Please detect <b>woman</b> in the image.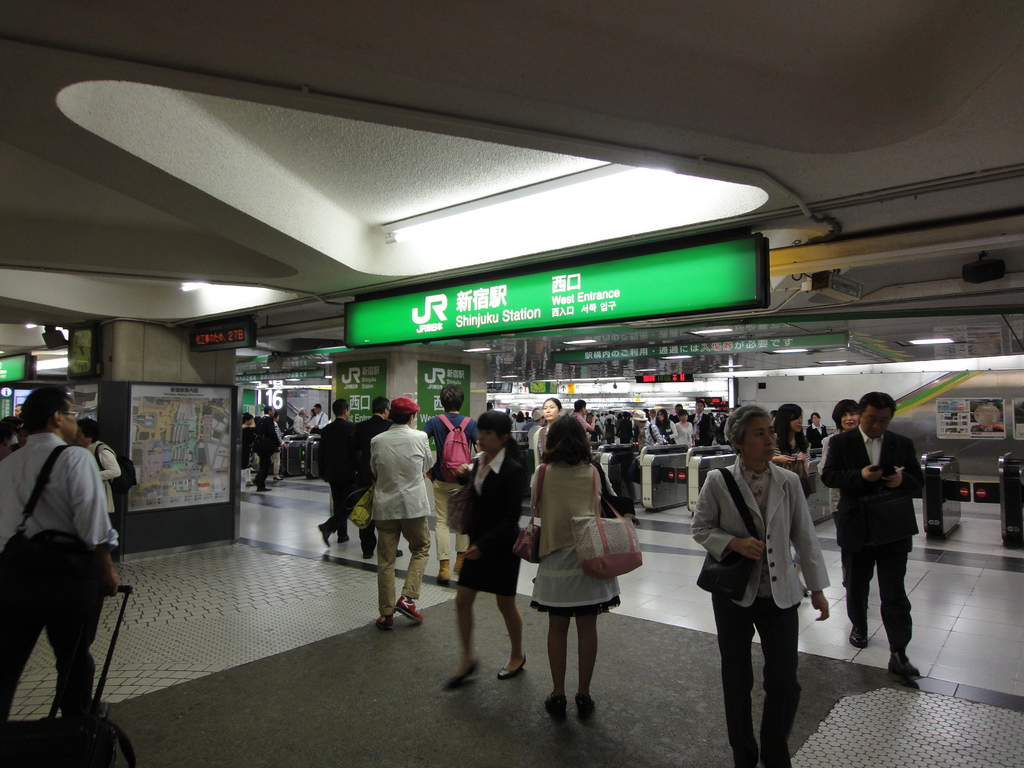
region(652, 408, 681, 450).
